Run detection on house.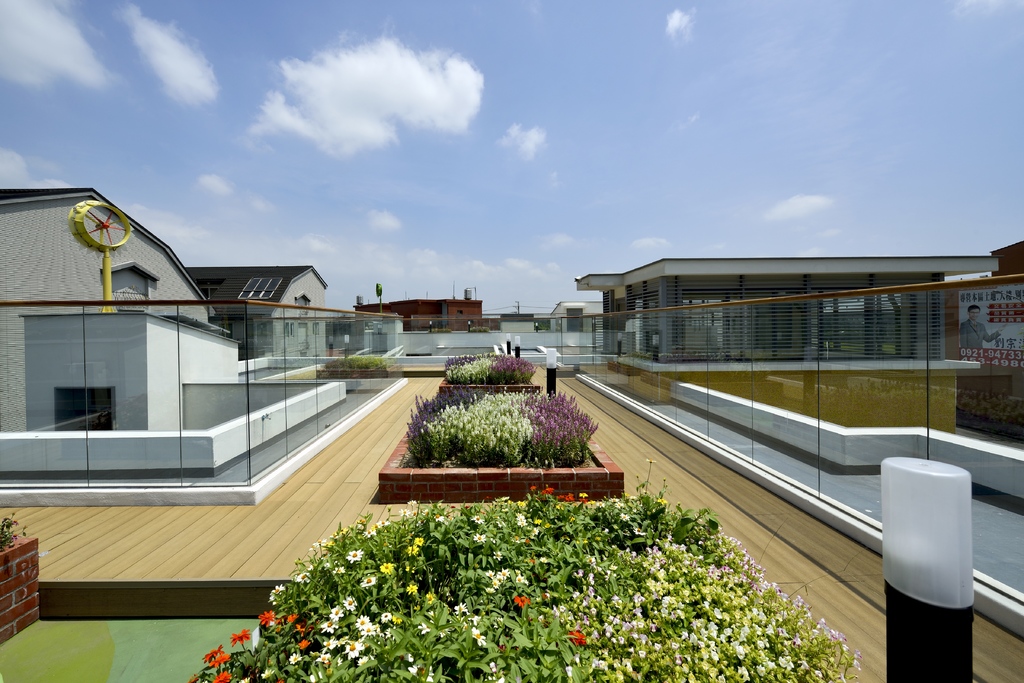
Result: box(355, 296, 485, 336).
